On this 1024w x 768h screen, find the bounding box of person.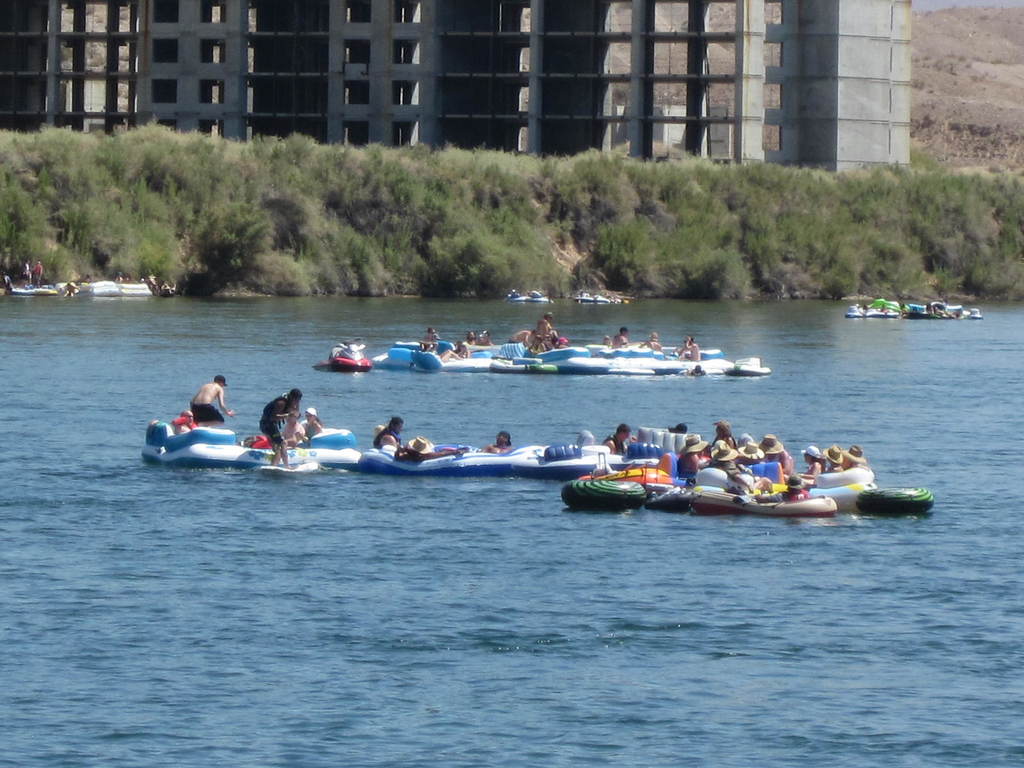
Bounding box: bbox(613, 326, 627, 349).
